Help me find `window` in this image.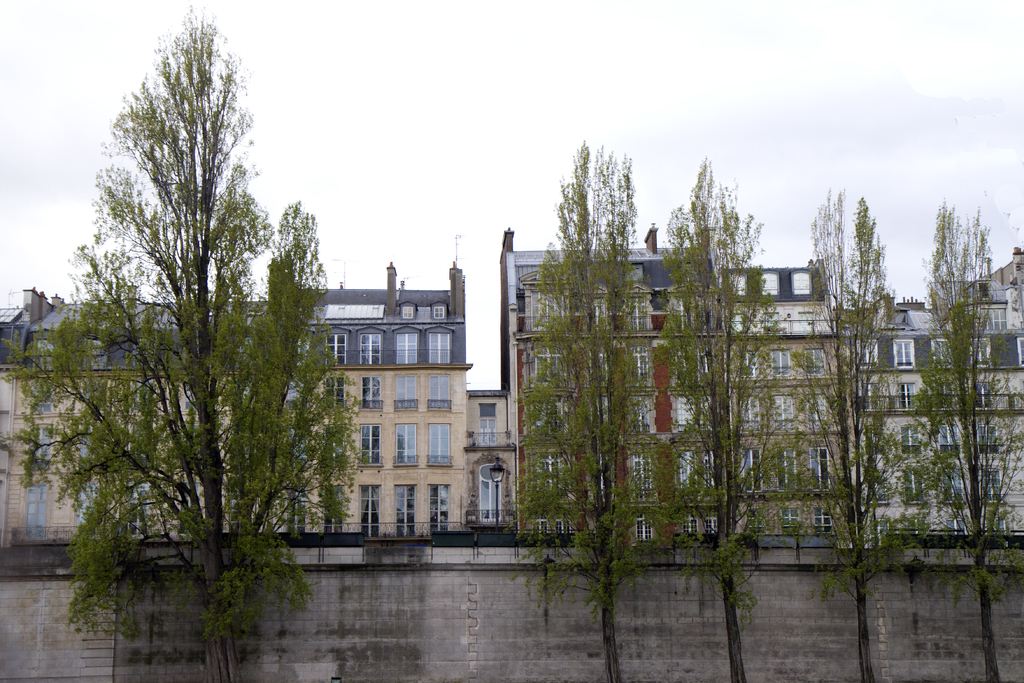
Found it: [804,446,833,491].
